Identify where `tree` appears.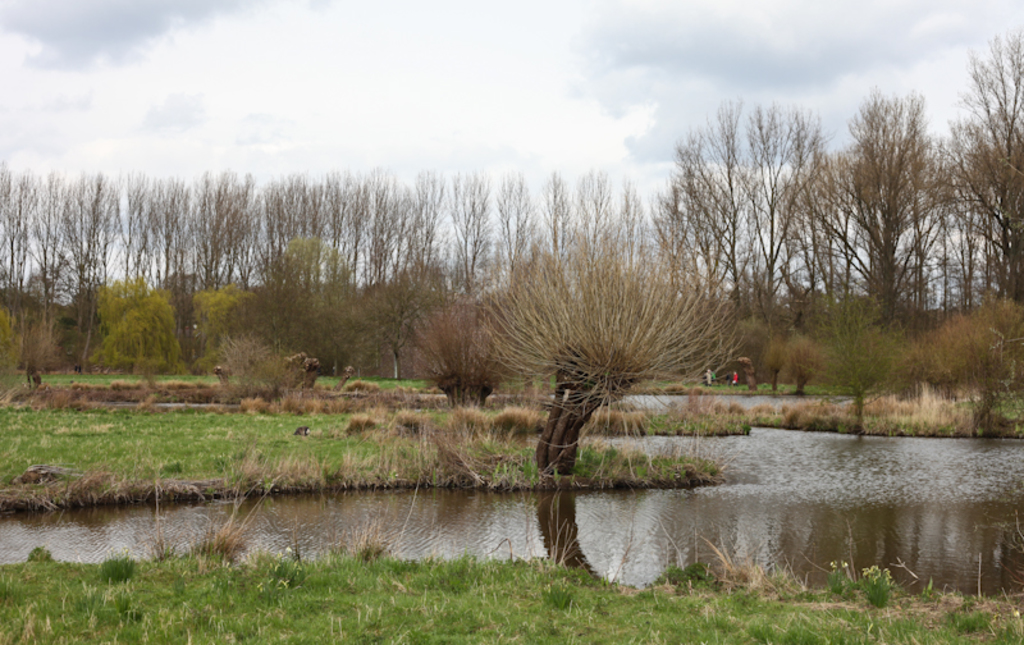
Appears at pyautogui.locateOnScreen(968, 18, 1023, 317).
